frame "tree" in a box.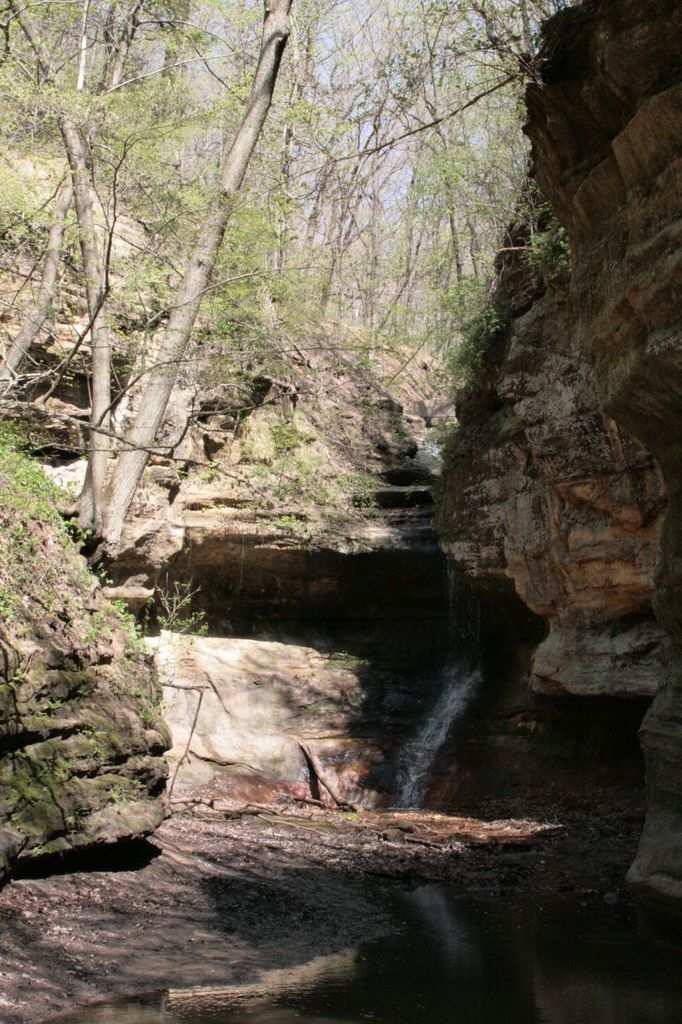
[left=0, top=0, right=567, bottom=565].
